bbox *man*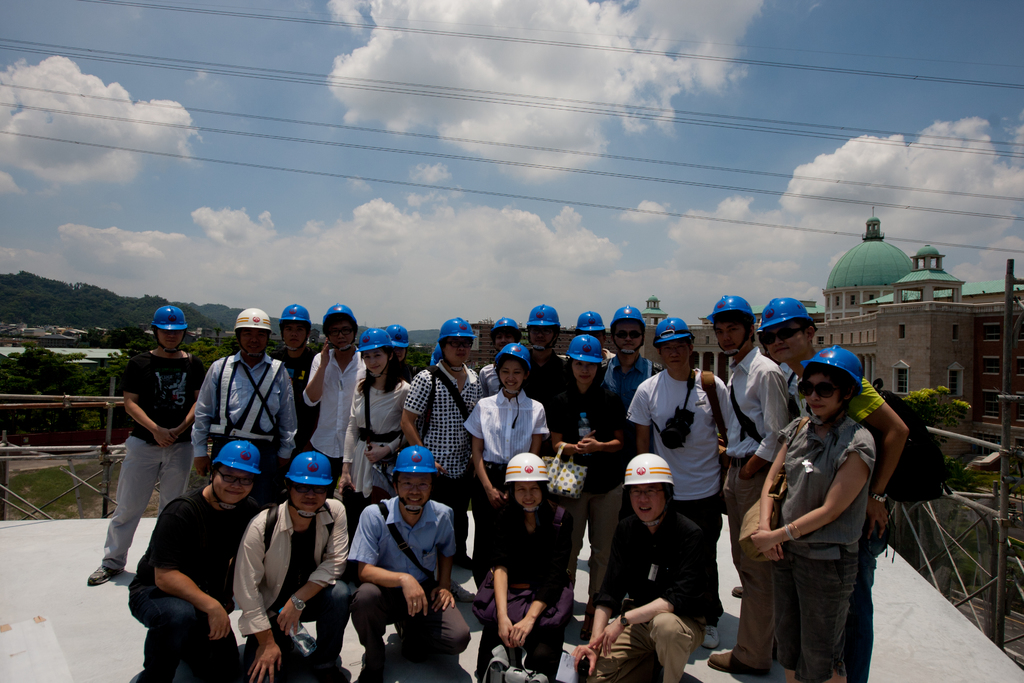
{"left": 522, "top": 302, "right": 575, "bottom": 456}
